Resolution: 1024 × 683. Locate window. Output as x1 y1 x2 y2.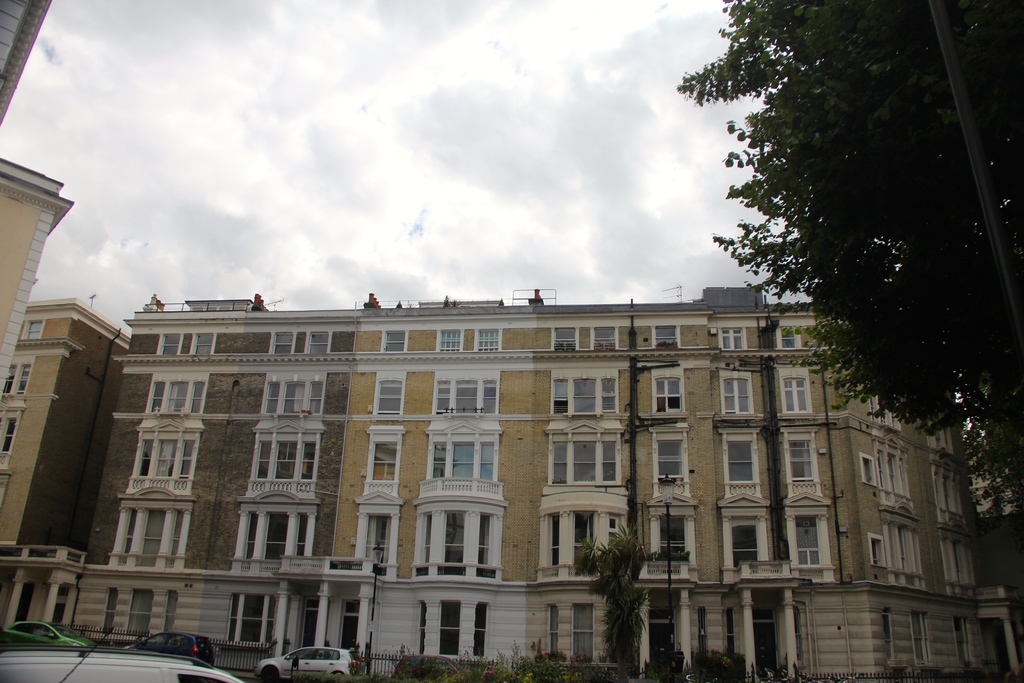
244 594 264 644.
